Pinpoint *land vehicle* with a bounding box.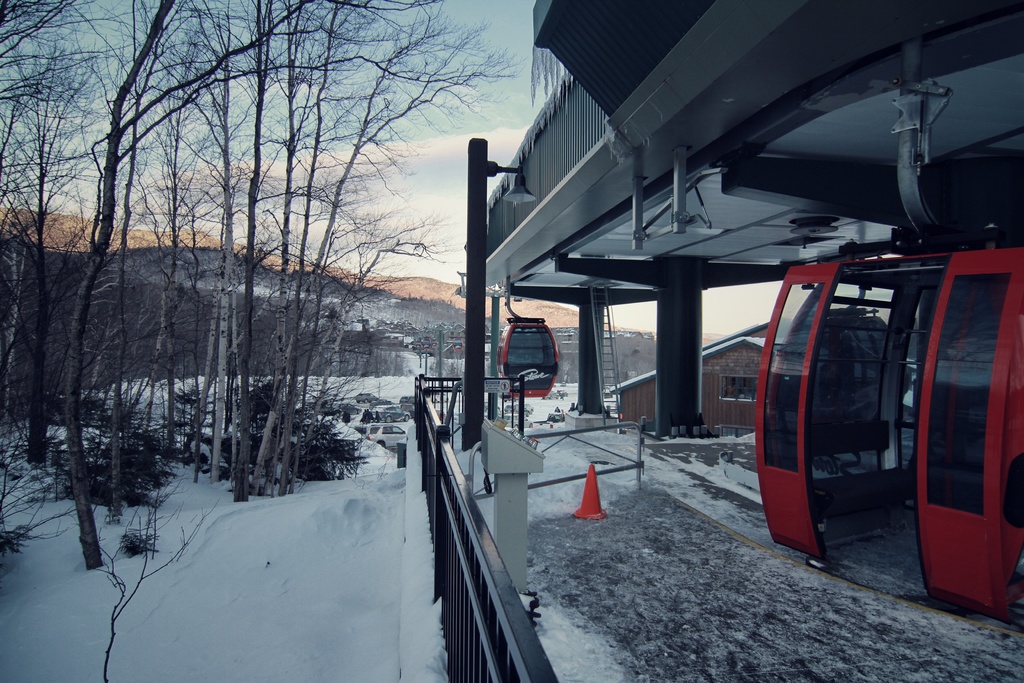
l=429, t=390, r=451, b=404.
